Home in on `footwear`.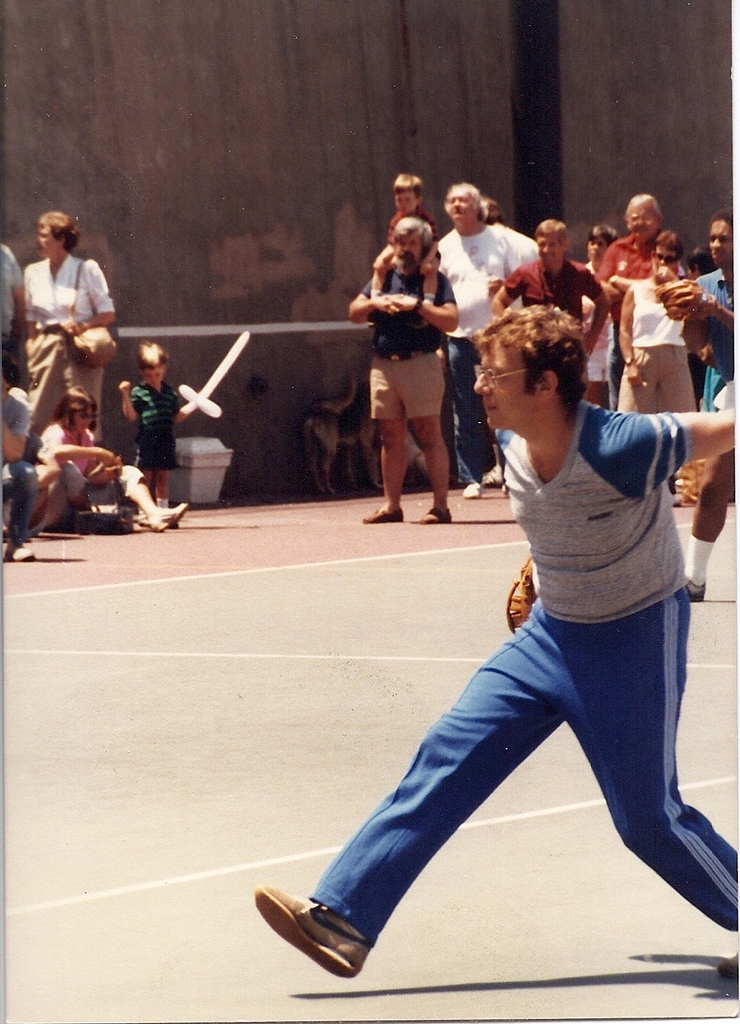
Homed in at rect(363, 506, 408, 520).
